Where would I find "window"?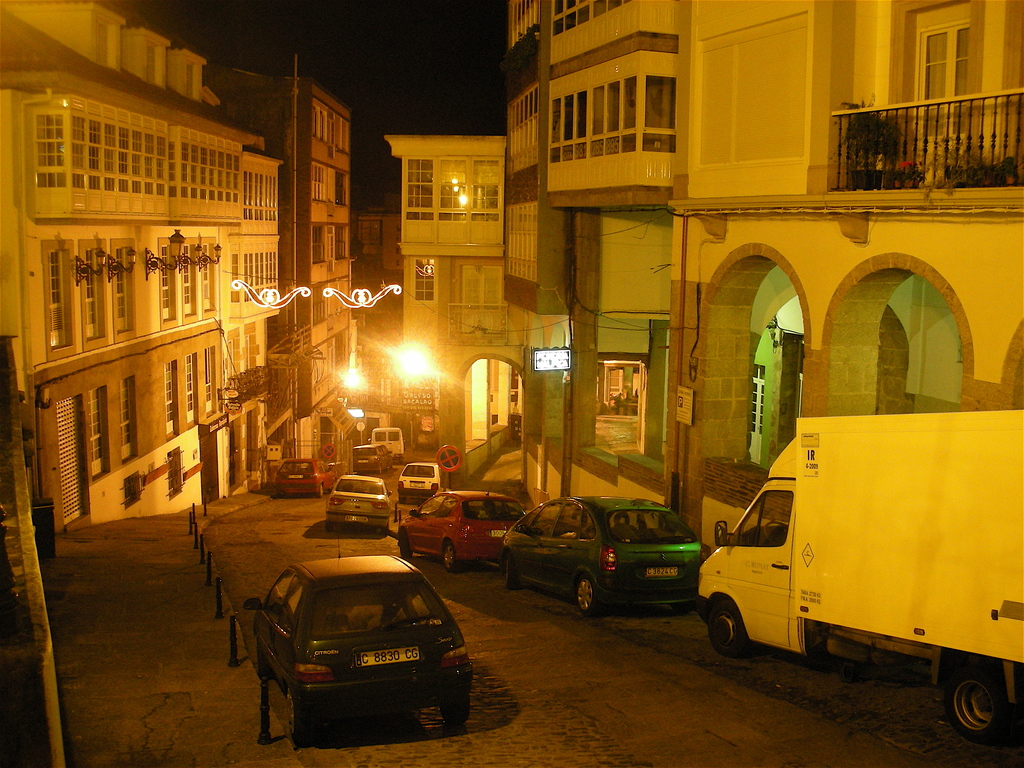
At (282, 593, 303, 635).
